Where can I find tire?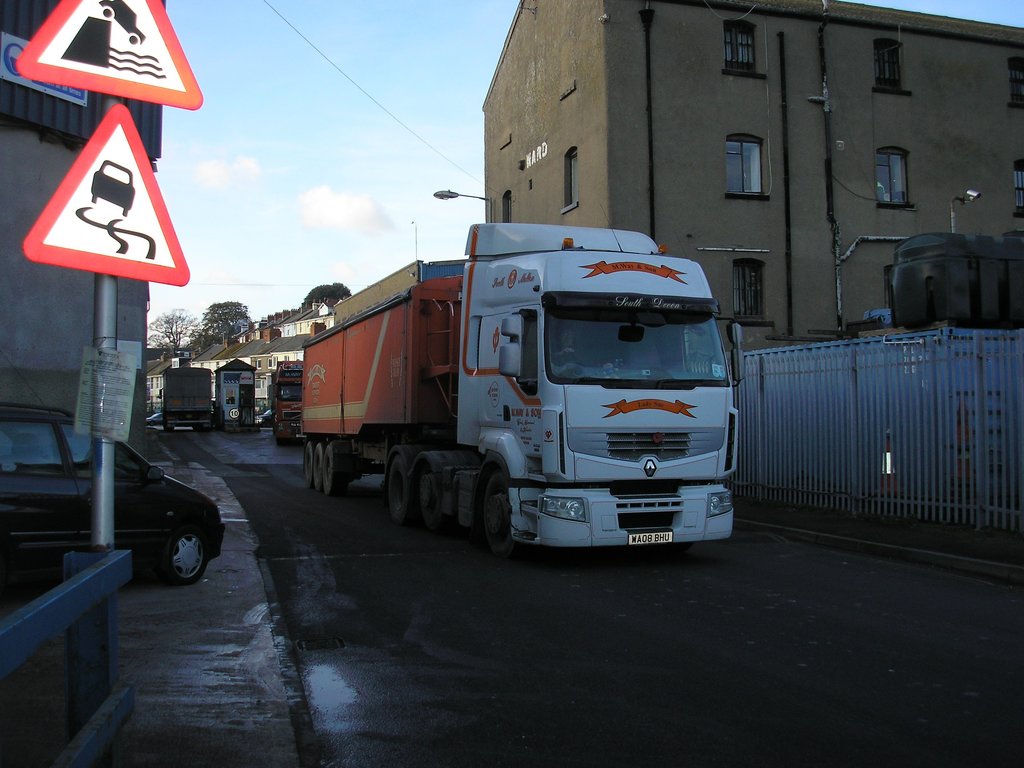
You can find it at (left=189, top=424, right=211, bottom=430).
